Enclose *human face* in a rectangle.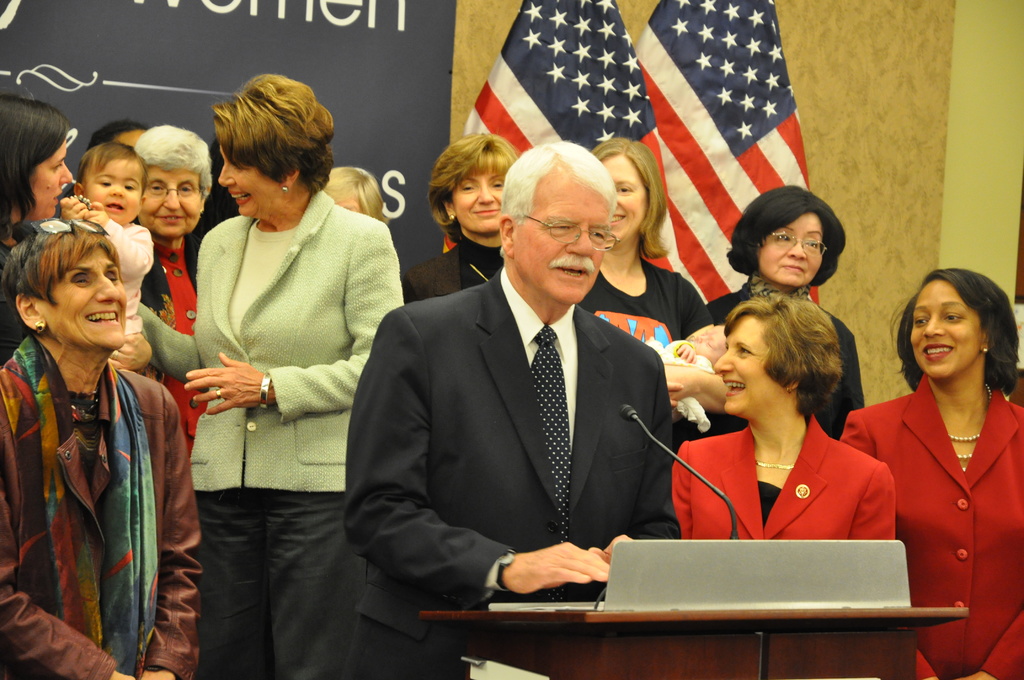
<box>601,155,647,241</box>.
